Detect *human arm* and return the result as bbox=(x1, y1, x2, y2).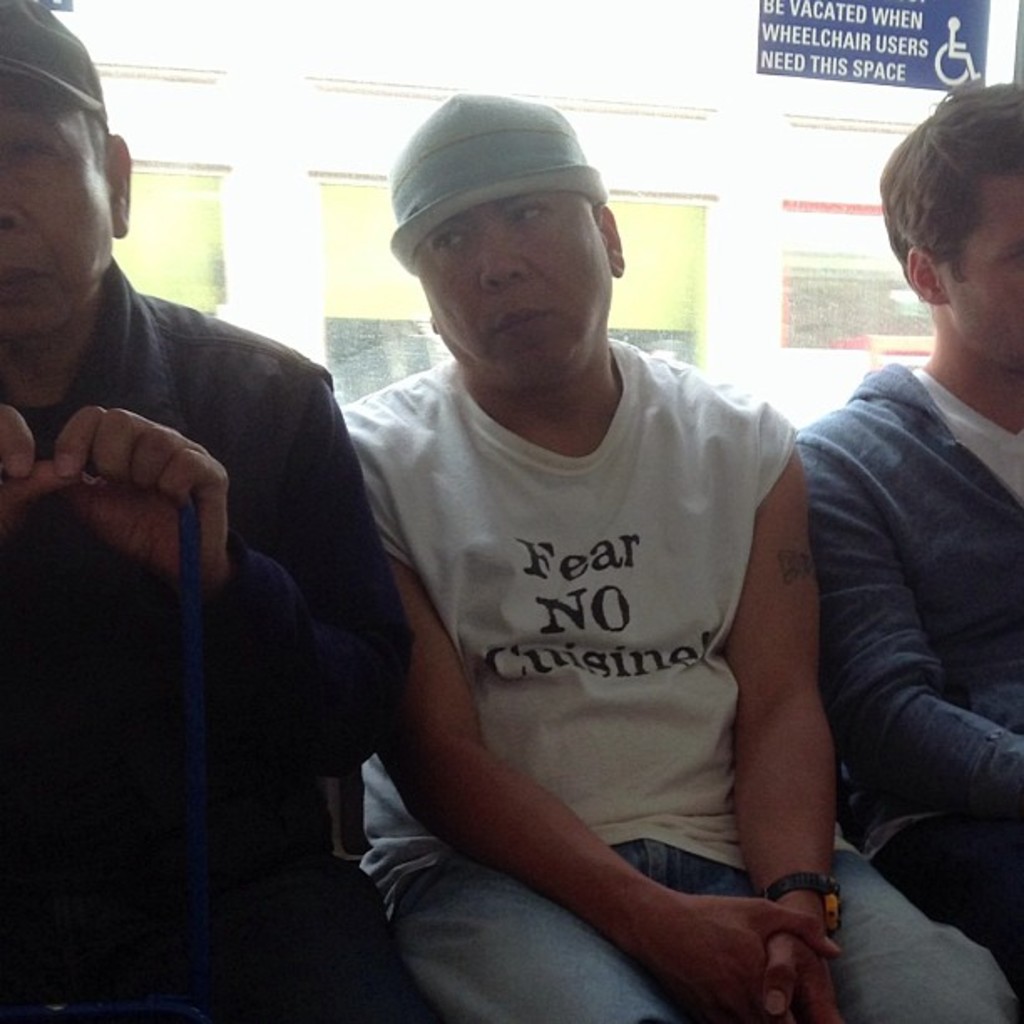
bbox=(790, 430, 1022, 823).
